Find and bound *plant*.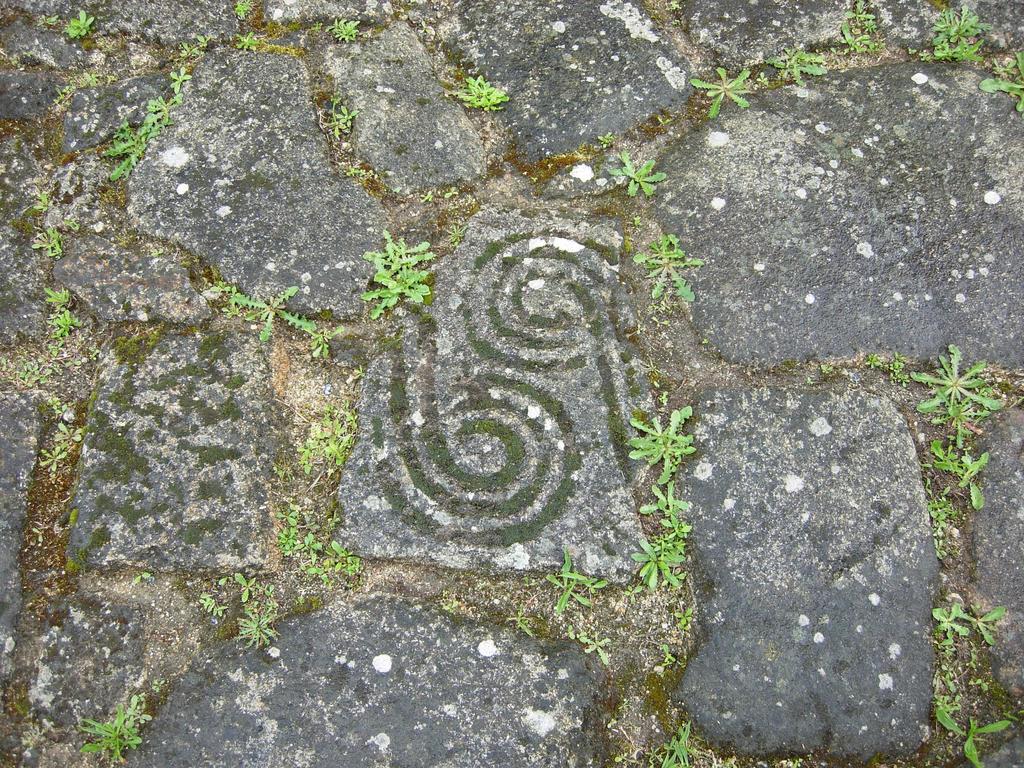
Bound: <bbox>541, 545, 611, 617</bbox>.
